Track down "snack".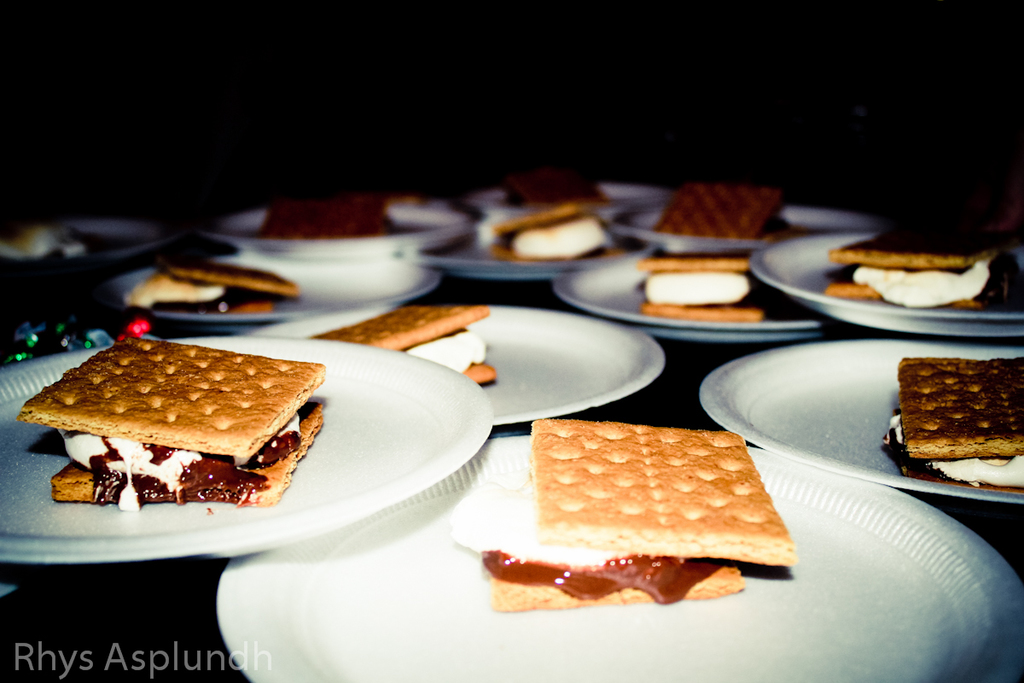
Tracked to (left=311, top=304, right=508, bottom=383).
